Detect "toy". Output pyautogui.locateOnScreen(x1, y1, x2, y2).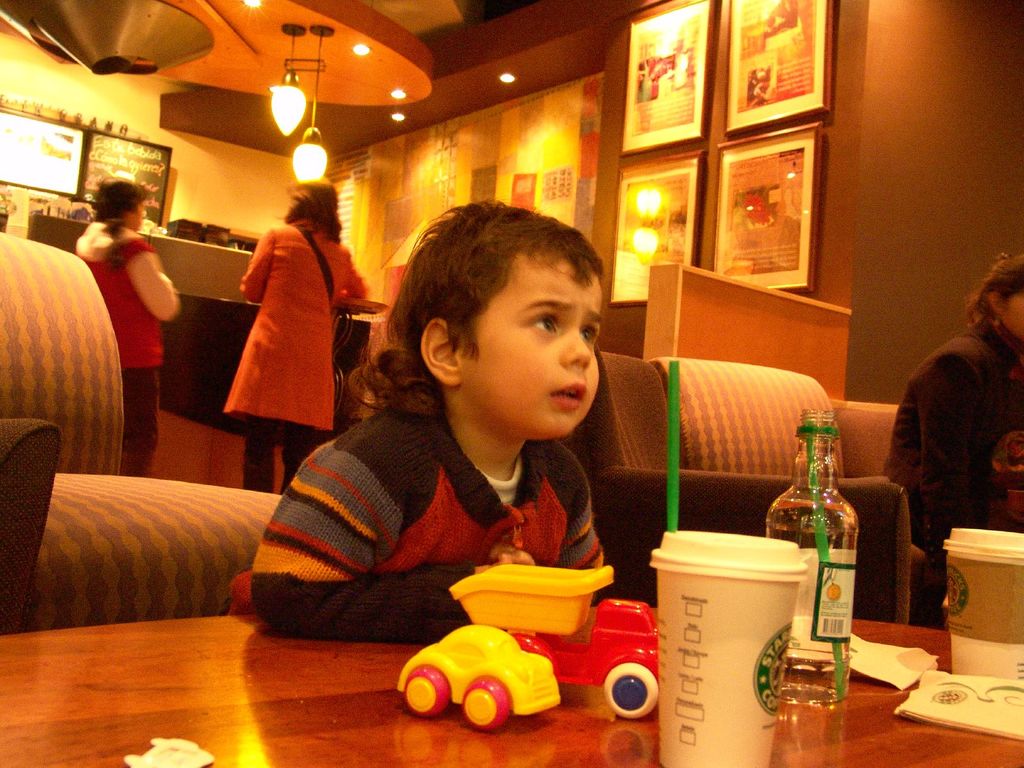
pyautogui.locateOnScreen(449, 561, 663, 717).
